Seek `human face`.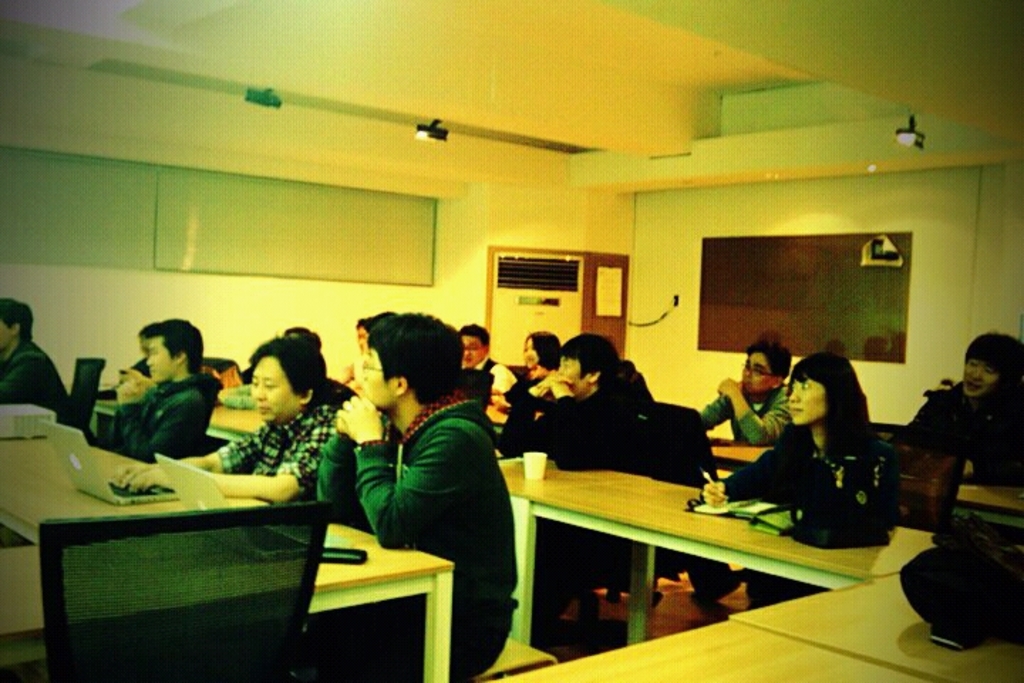
[left=555, top=353, right=580, bottom=393].
